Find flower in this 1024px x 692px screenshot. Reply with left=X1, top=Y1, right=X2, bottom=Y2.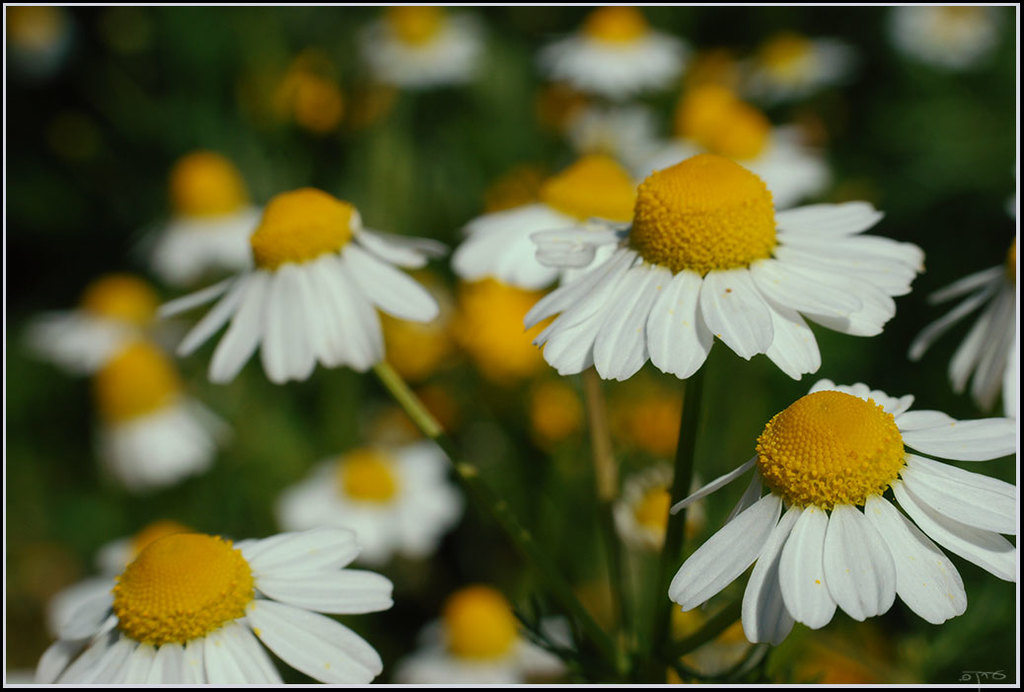
left=911, top=242, right=1018, bottom=420.
